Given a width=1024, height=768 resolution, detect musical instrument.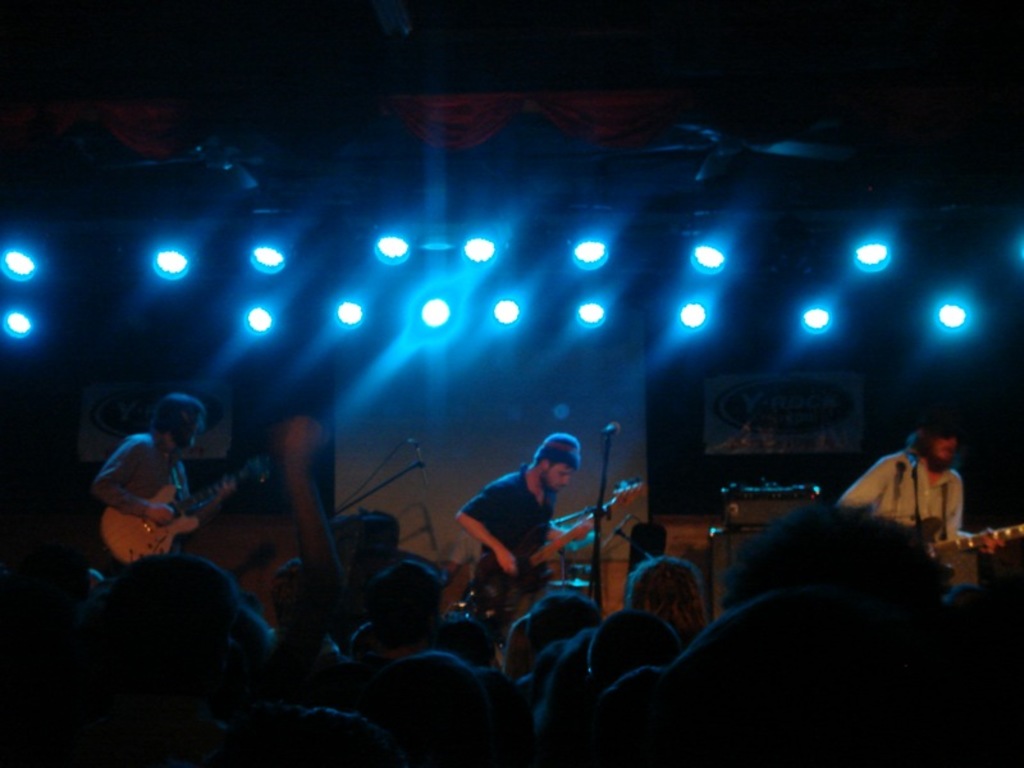
rect(902, 515, 1023, 585).
